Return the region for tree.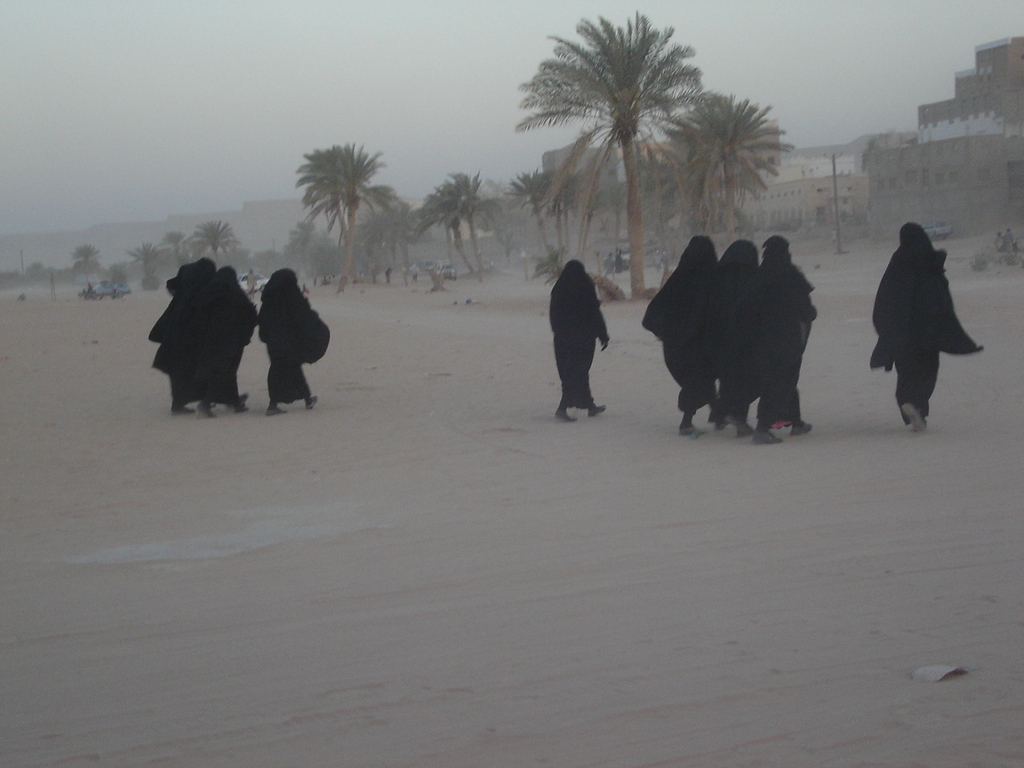
[662,86,799,248].
